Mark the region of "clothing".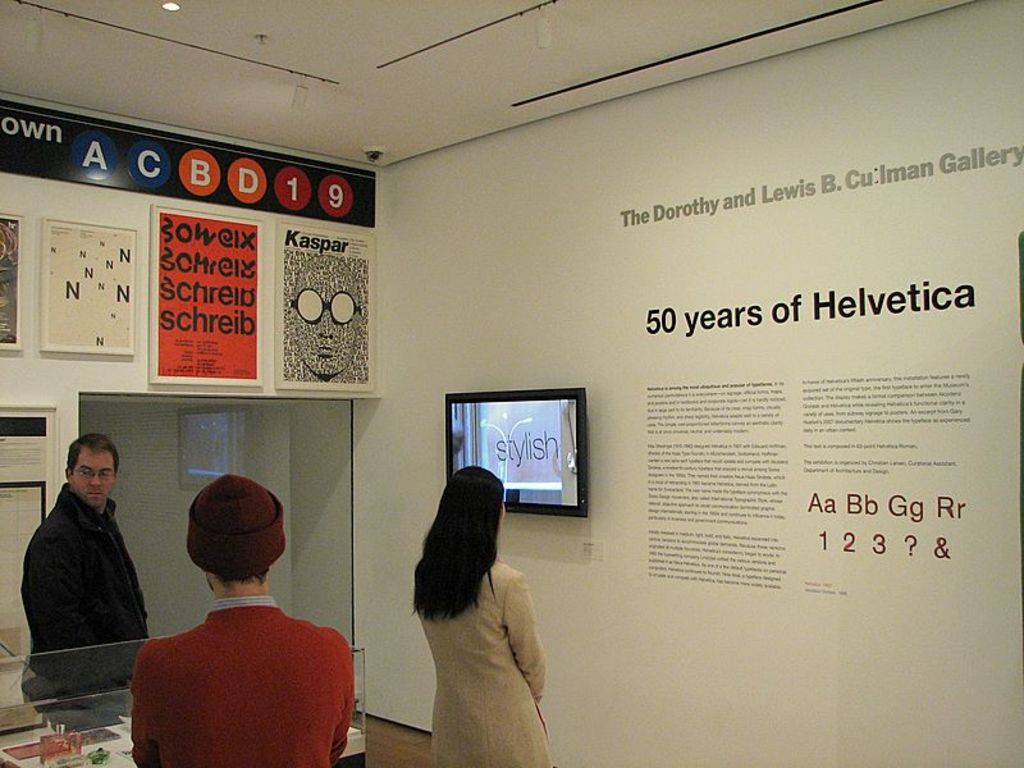
Region: left=18, top=481, right=152, bottom=708.
